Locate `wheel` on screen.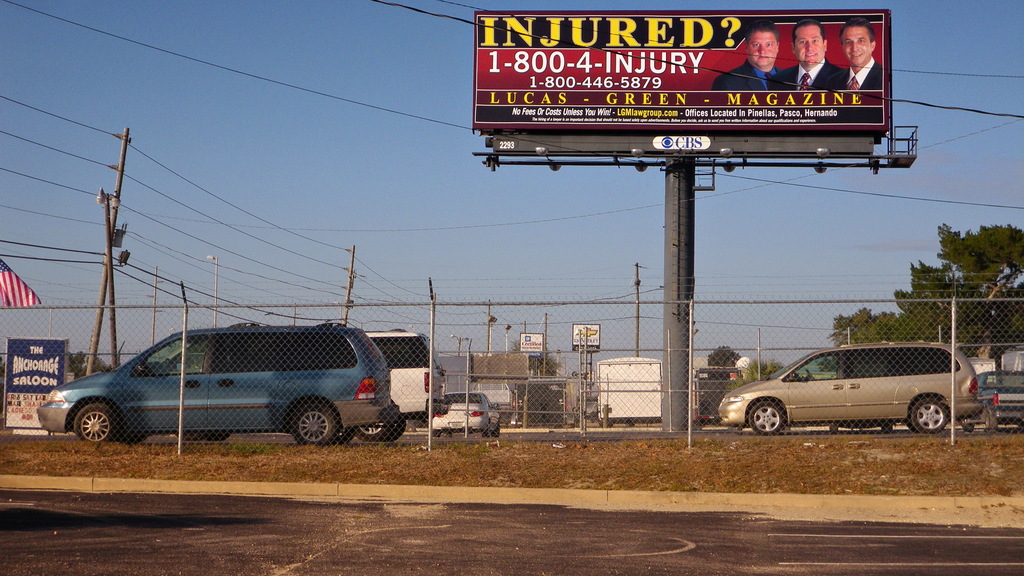
On screen at 354/420/388/445.
